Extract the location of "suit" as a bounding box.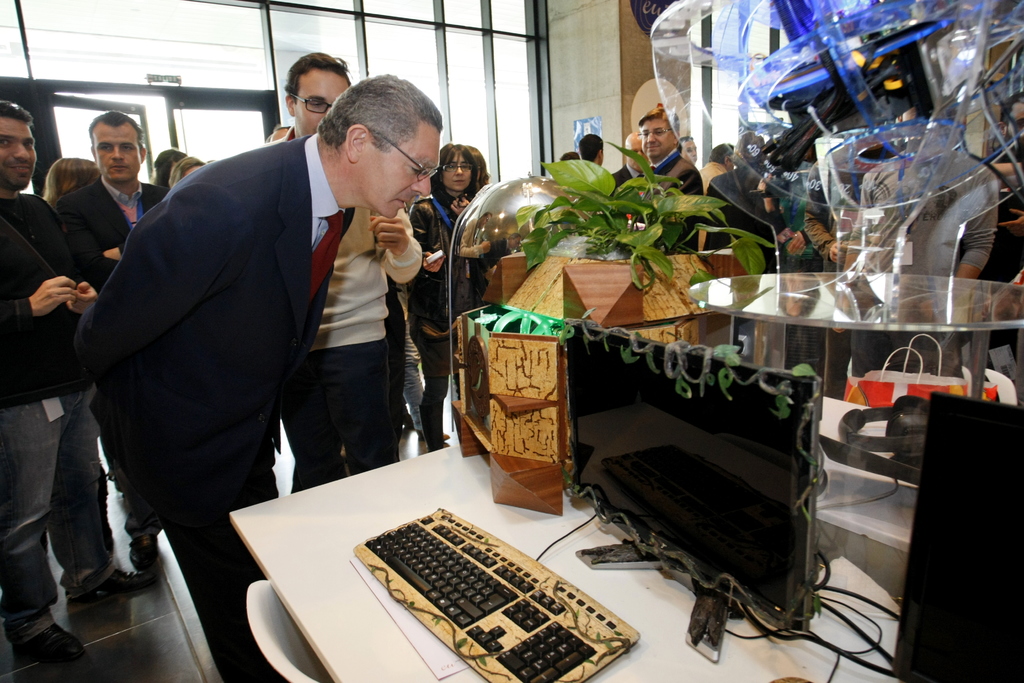
48,66,379,682.
